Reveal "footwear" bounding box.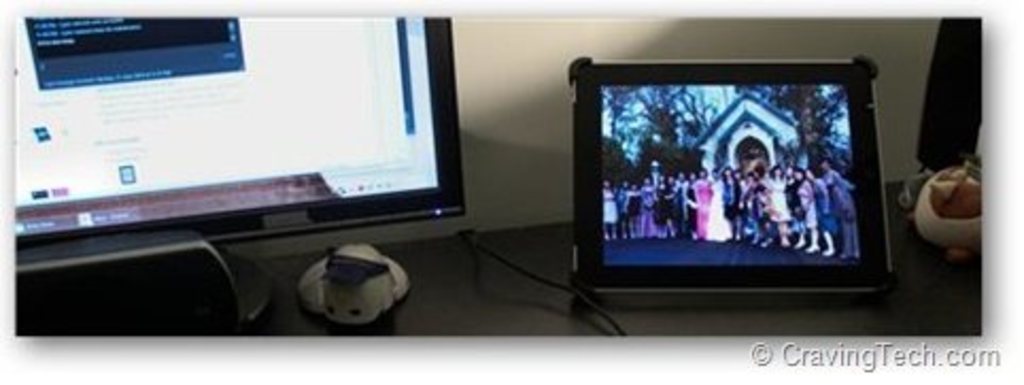
Revealed: [822,251,835,260].
